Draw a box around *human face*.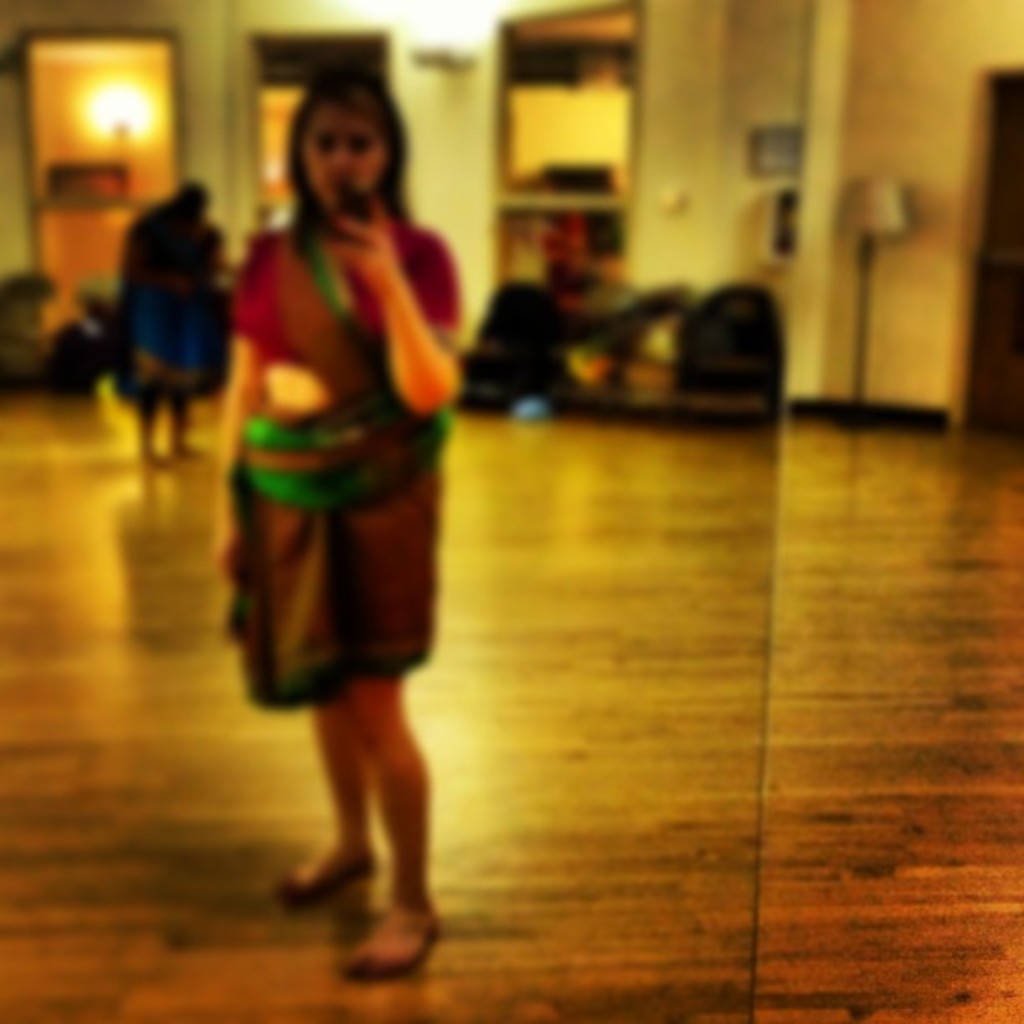
305,99,383,206.
